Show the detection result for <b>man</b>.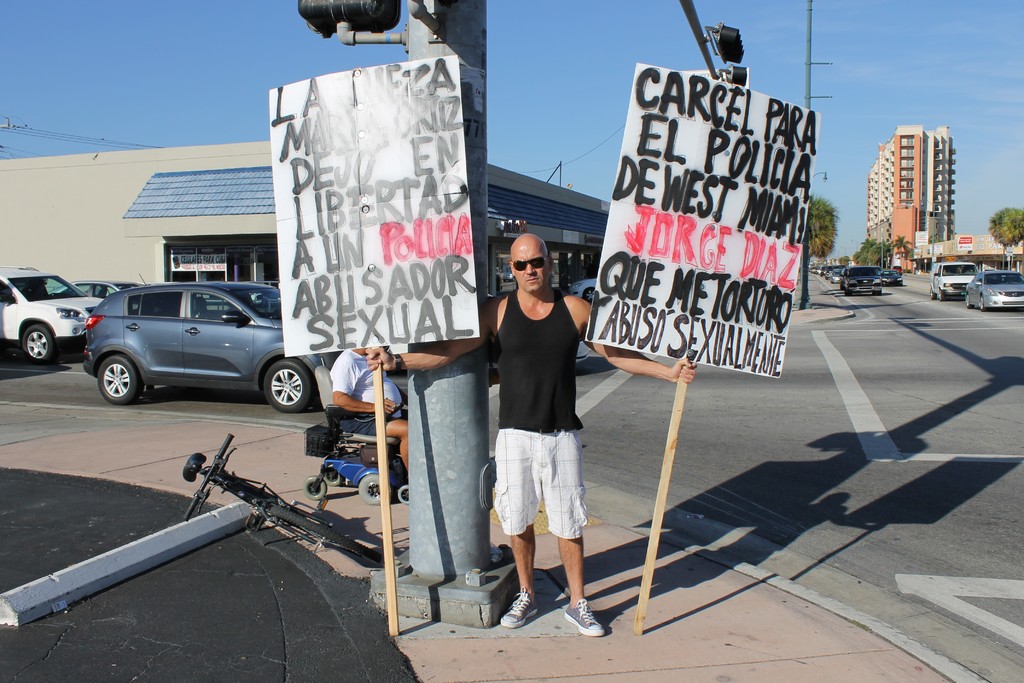
(x1=332, y1=347, x2=410, y2=475).
